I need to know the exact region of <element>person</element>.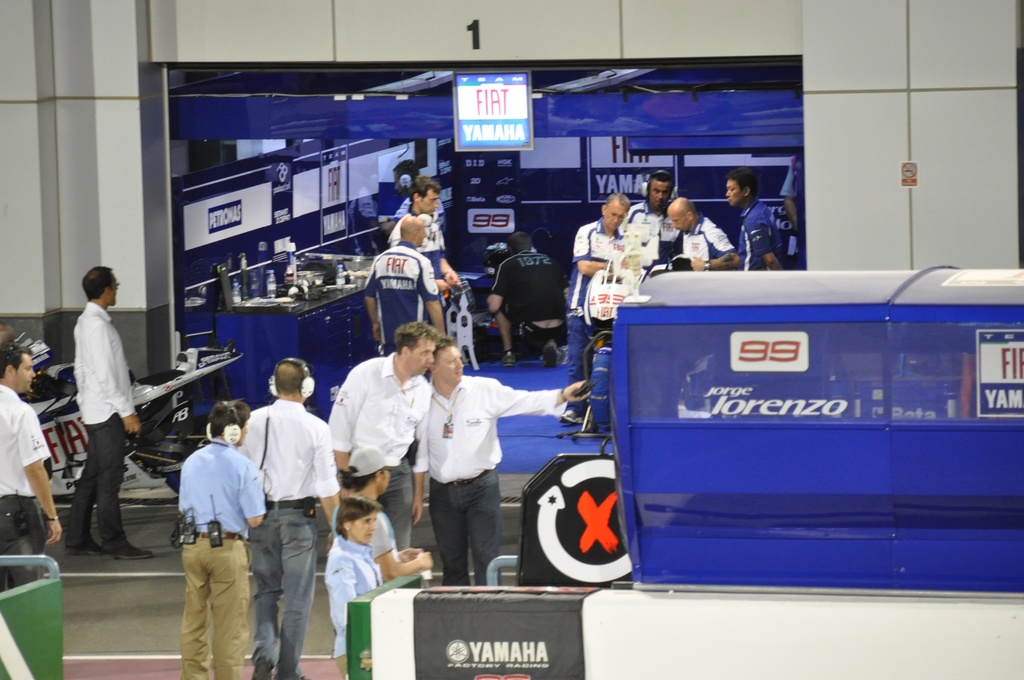
Region: left=364, top=215, right=445, bottom=355.
